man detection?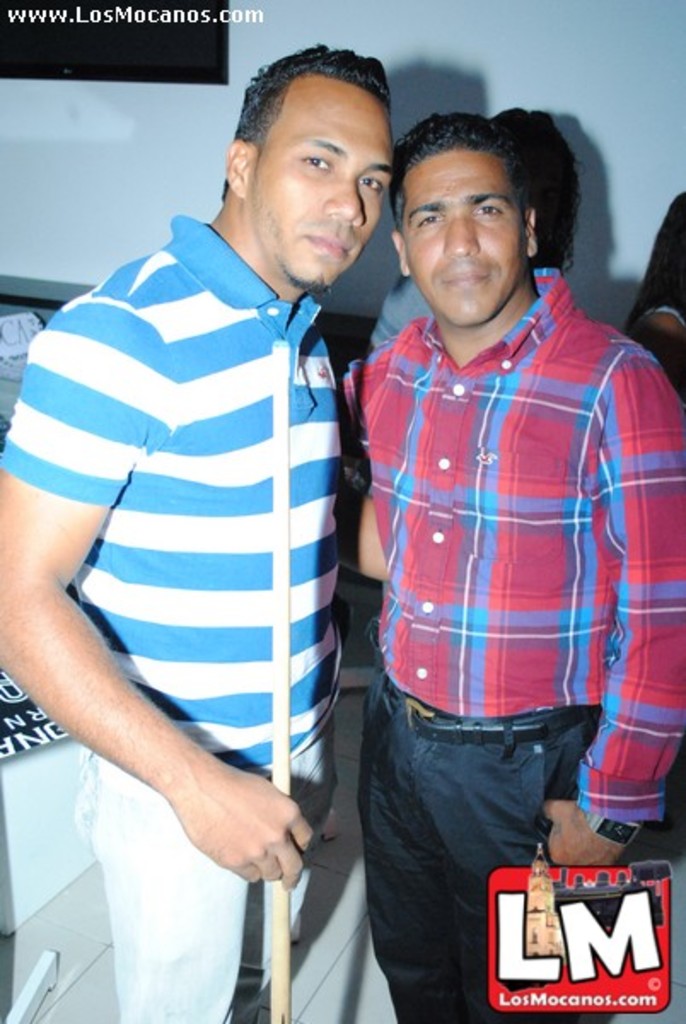
[x1=22, y1=73, x2=408, y2=1017]
